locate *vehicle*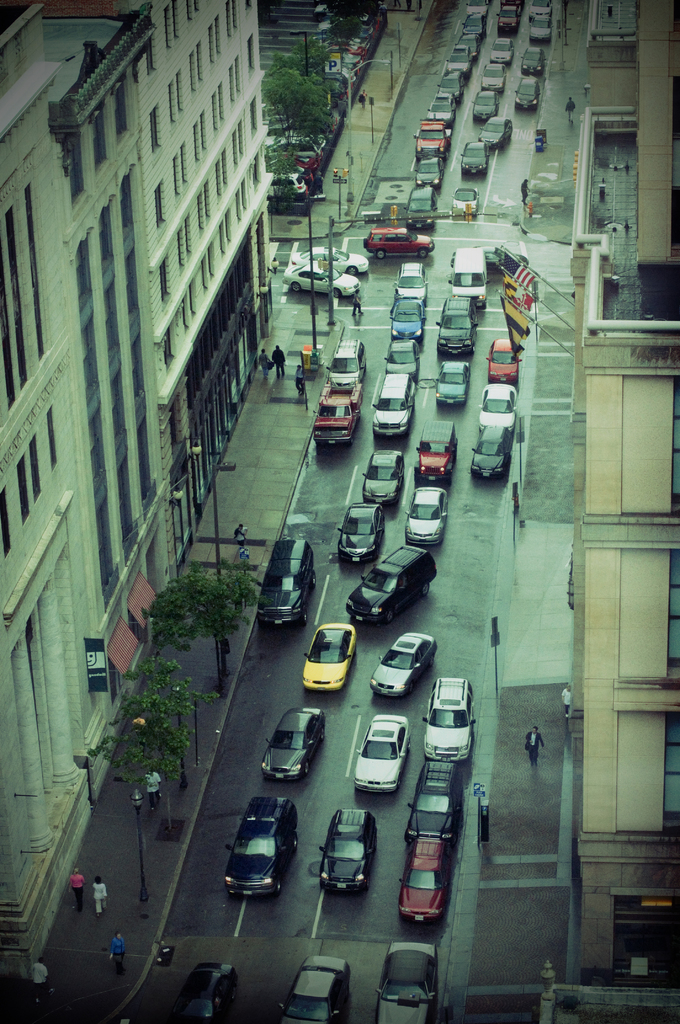
[435, 69, 466, 102]
